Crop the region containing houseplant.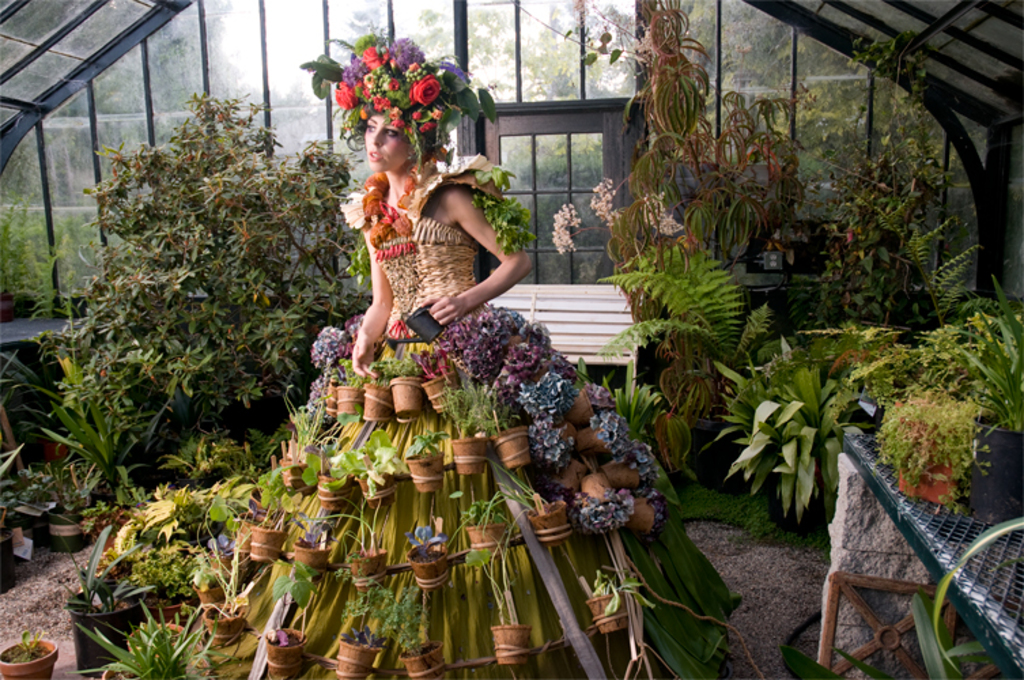
Crop region: (468, 545, 534, 668).
